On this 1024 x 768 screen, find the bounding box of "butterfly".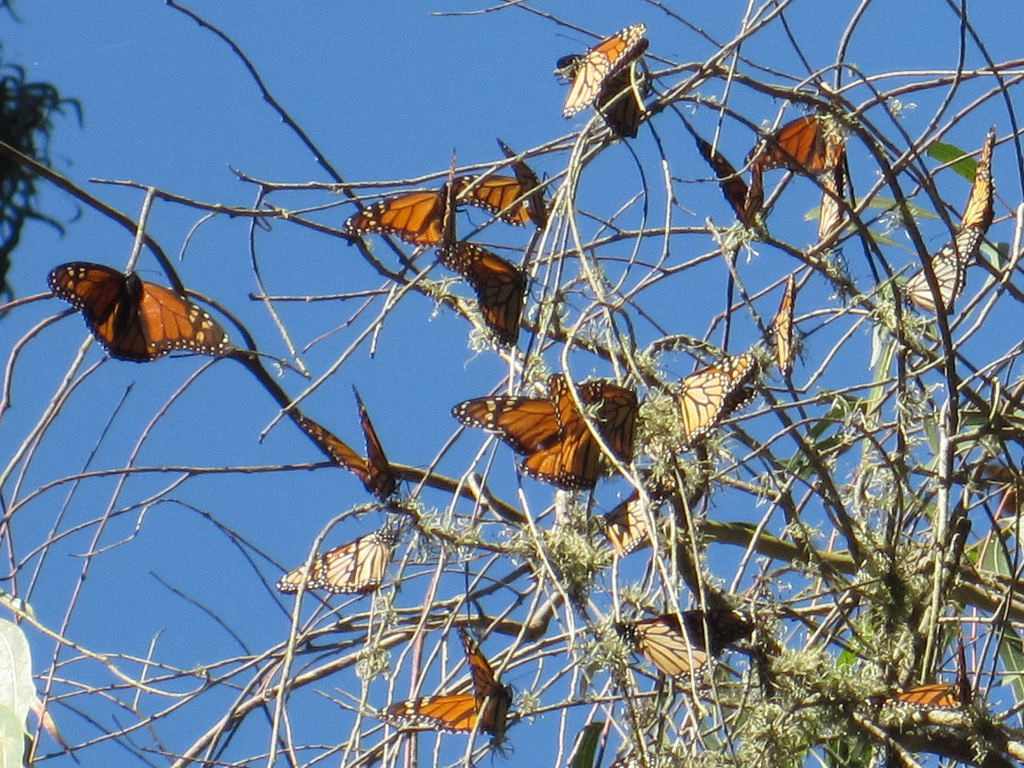
Bounding box: left=459, top=138, right=564, bottom=230.
